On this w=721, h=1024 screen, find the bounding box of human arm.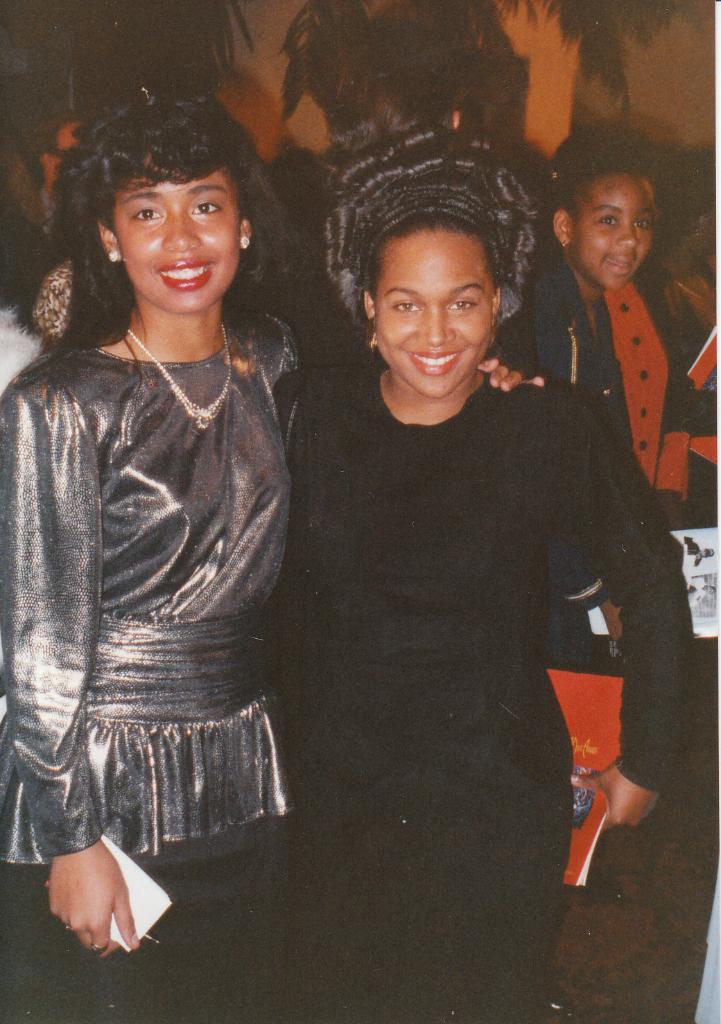
Bounding box: bbox=[41, 836, 143, 954].
